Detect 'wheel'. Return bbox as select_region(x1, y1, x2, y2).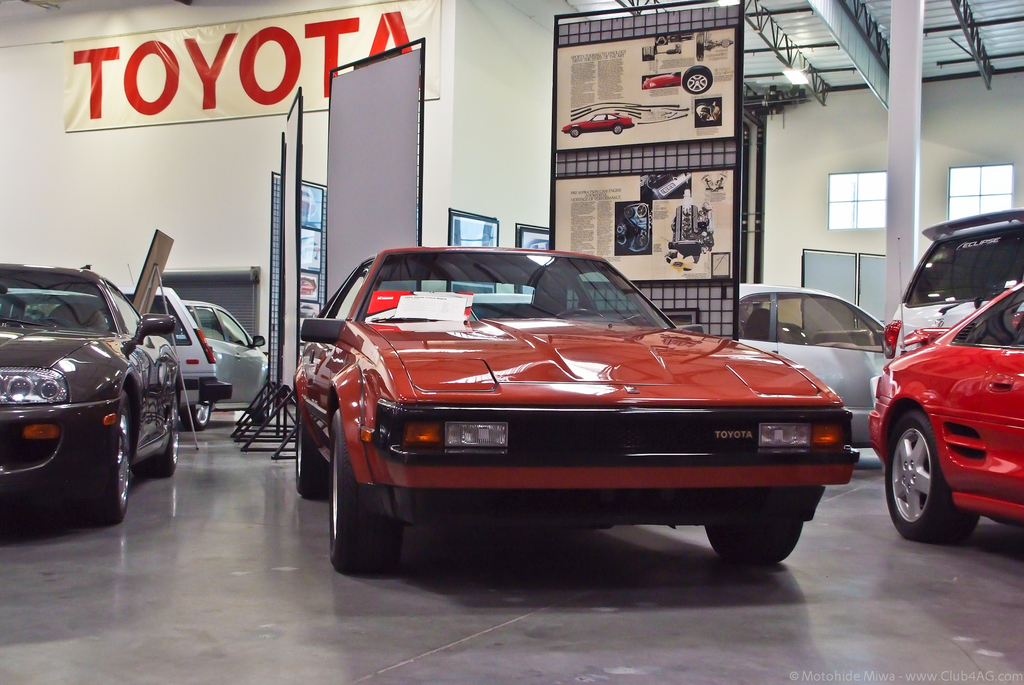
select_region(705, 507, 801, 568).
